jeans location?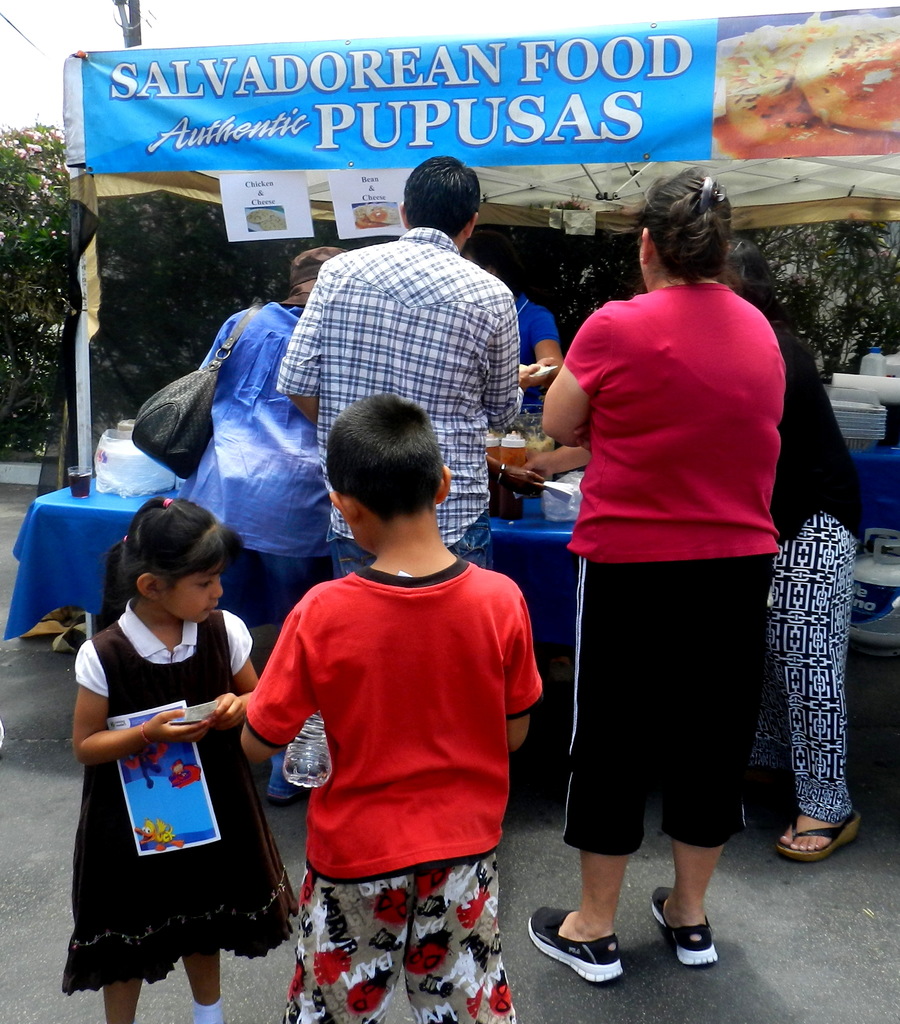
<bbox>323, 511, 488, 566</bbox>
